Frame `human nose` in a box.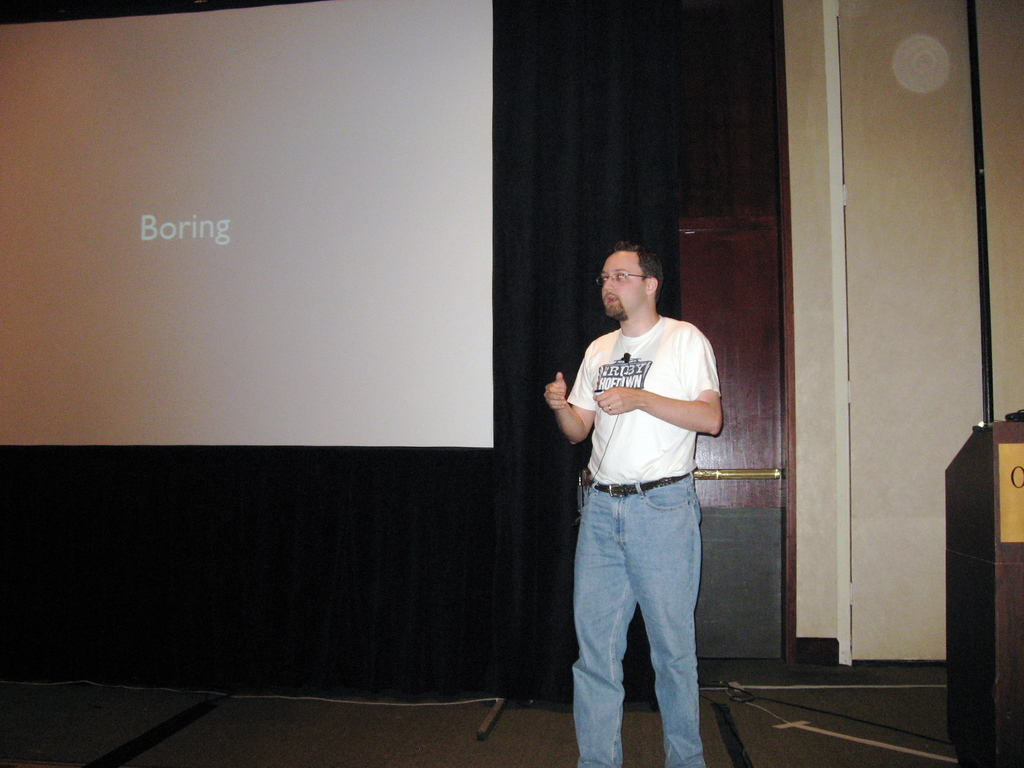
detection(600, 273, 614, 292).
